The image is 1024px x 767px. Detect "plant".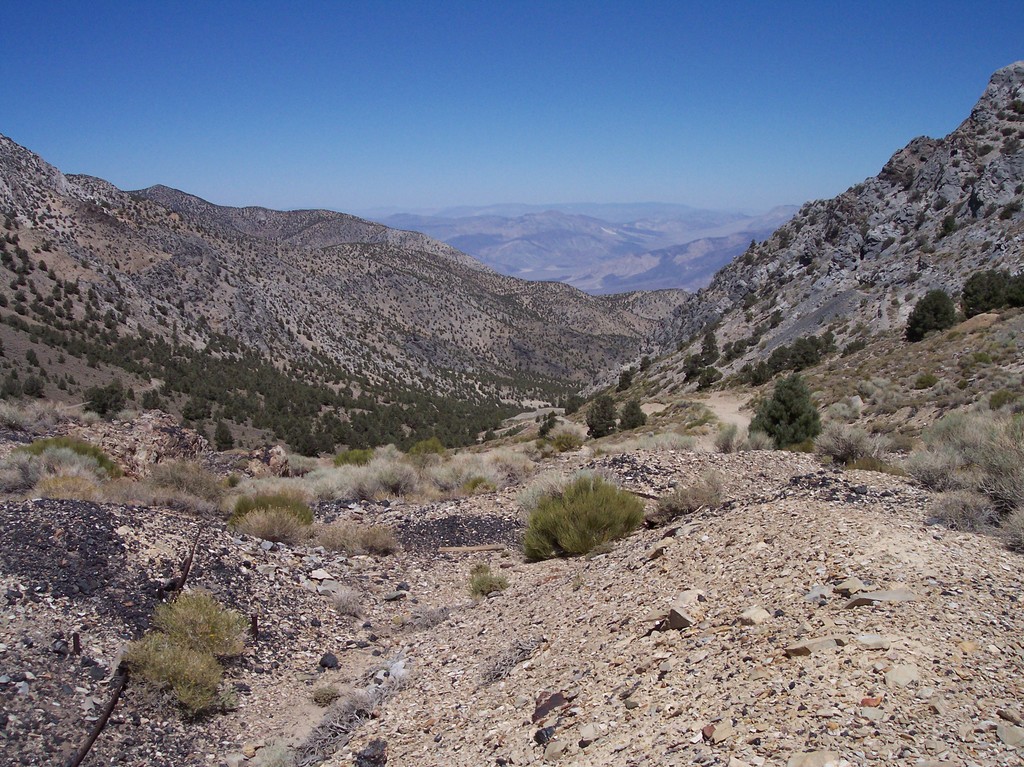
Detection: Rect(568, 394, 586, 417).
